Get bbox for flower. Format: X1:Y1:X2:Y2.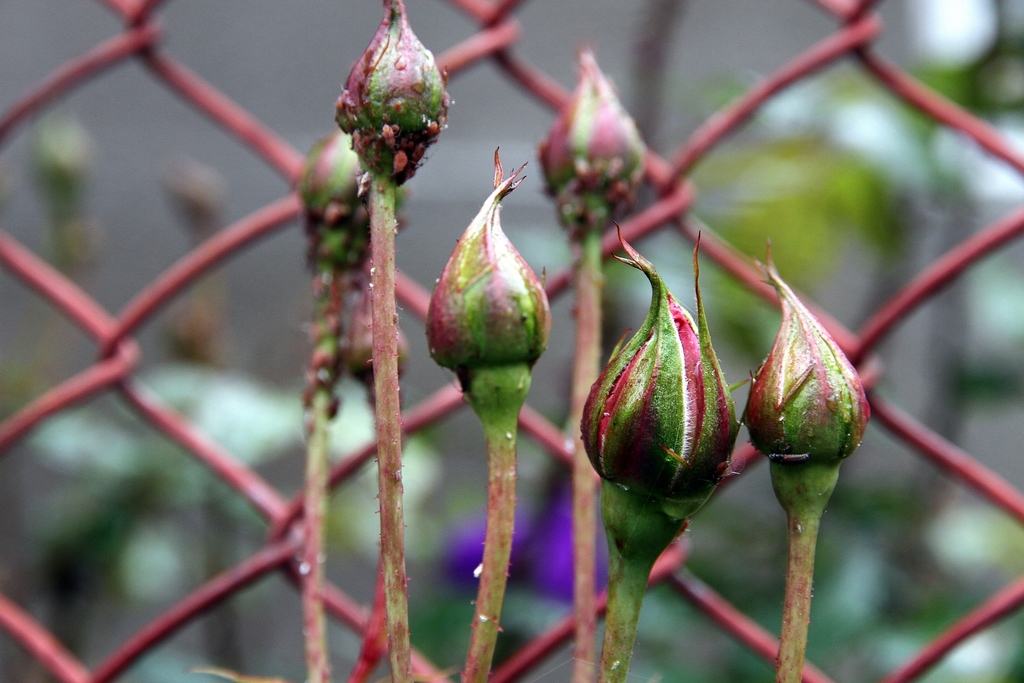
540:52:646:229.
